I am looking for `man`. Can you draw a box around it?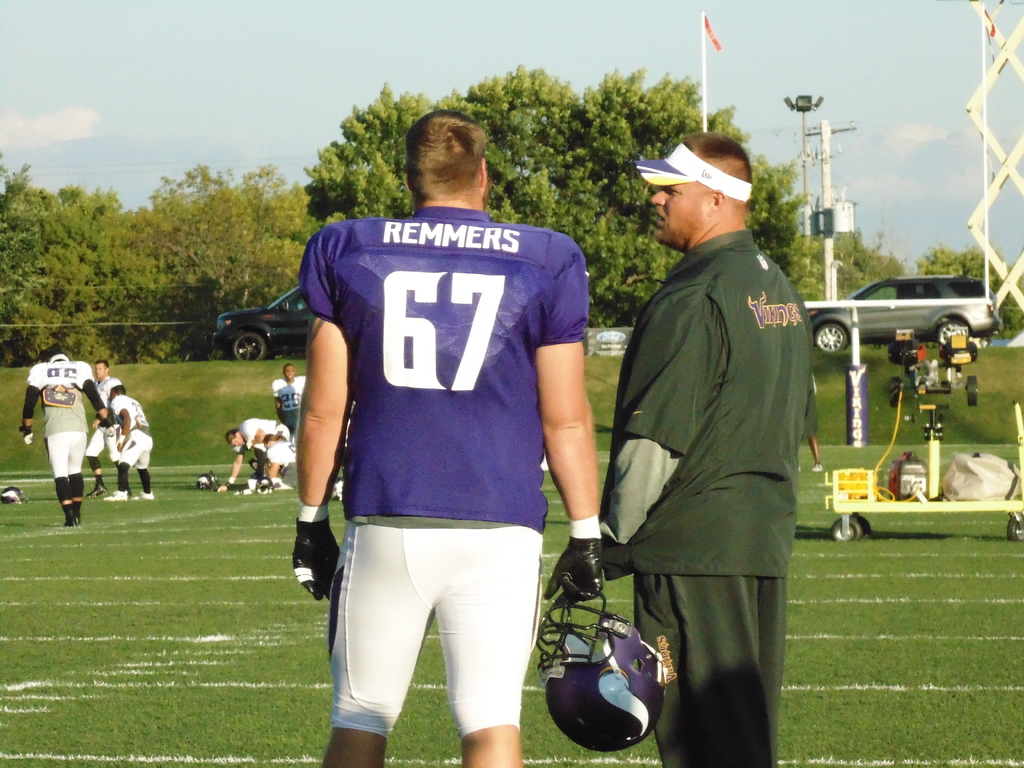
Sure, the bounding box is BBox(17, 352, 112, 526).
